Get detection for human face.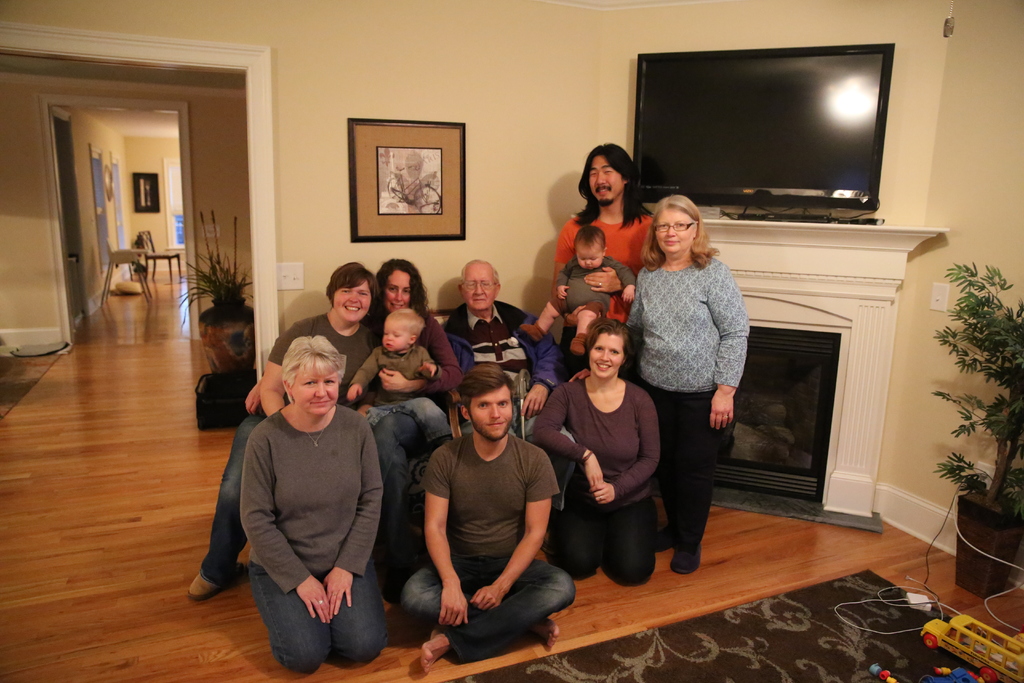
Detection: x1=589, y1=149, x2=619, y2=207.
